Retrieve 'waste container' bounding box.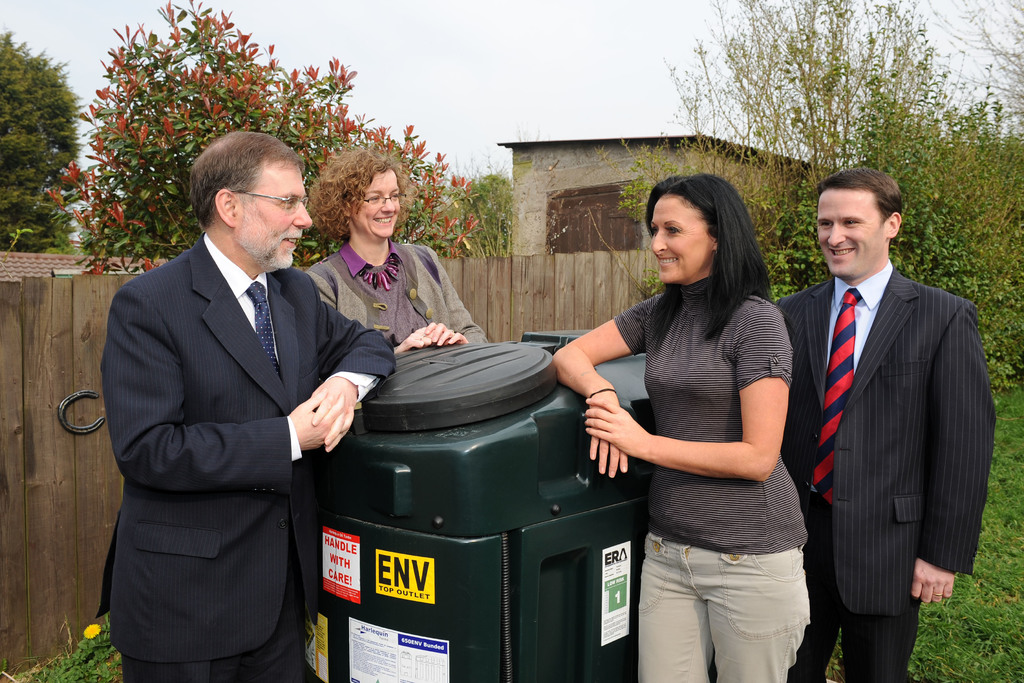
Bounding box: <box>296,331,653,682</box>.
